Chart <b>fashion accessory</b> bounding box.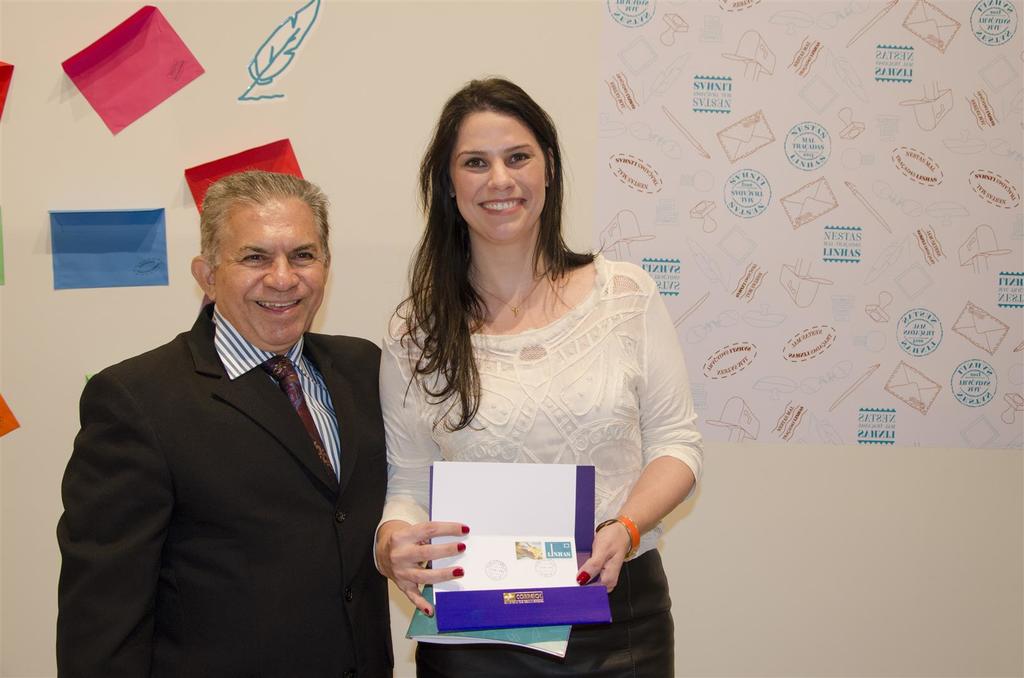
Charted: <box>596,517,645,562</box>.
